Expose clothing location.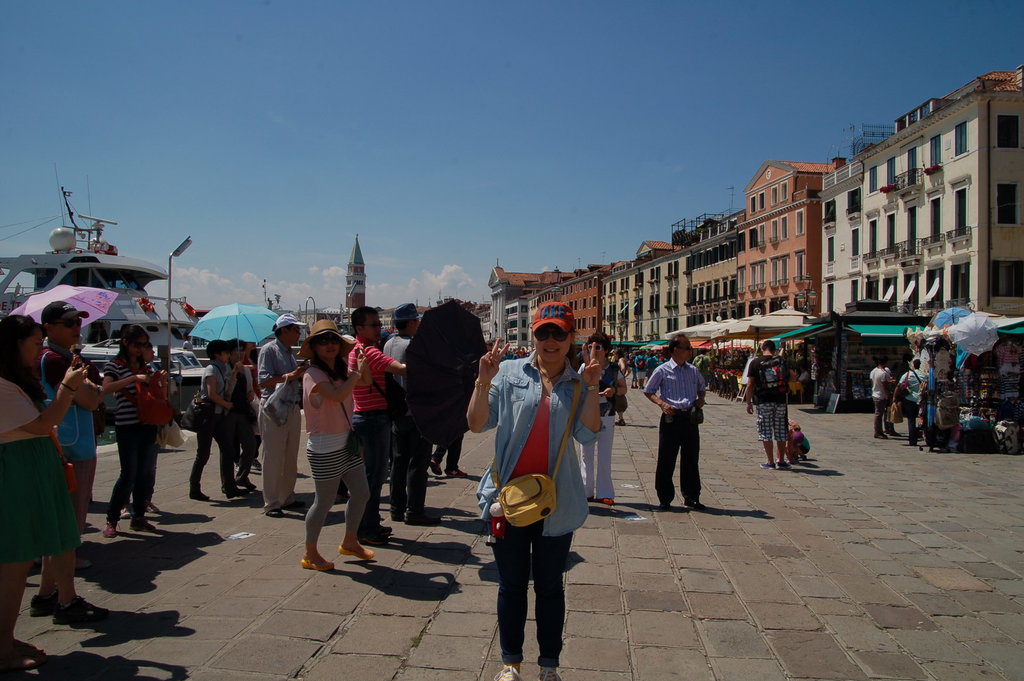
Exposed at 0,377,81,569.
